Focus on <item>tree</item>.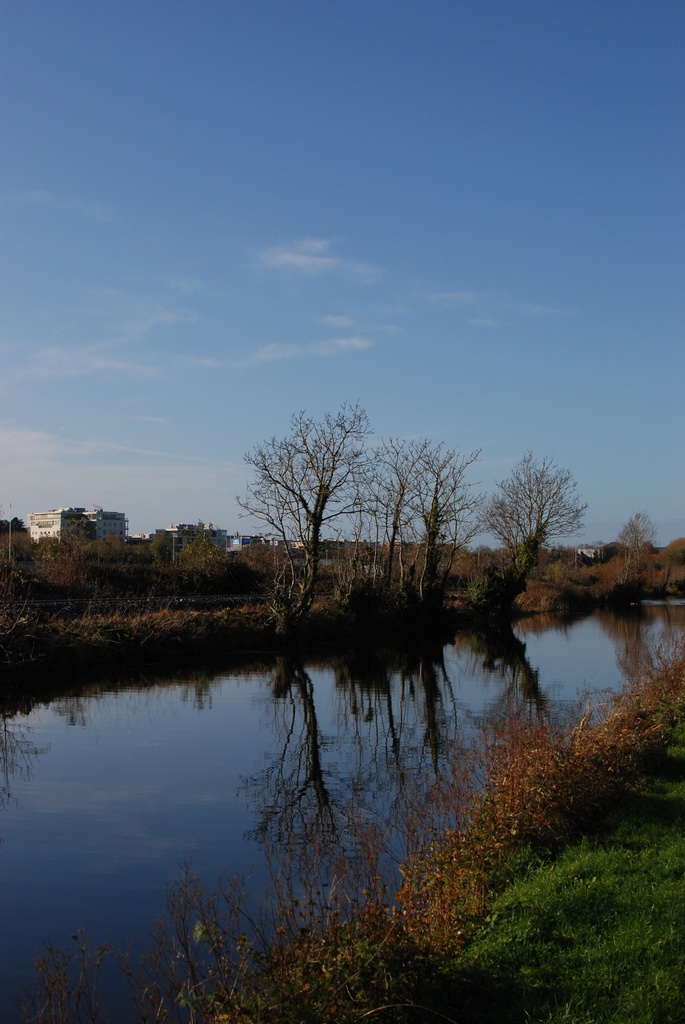
Focused at (left=2, top=519, right=12, bottom=535).
